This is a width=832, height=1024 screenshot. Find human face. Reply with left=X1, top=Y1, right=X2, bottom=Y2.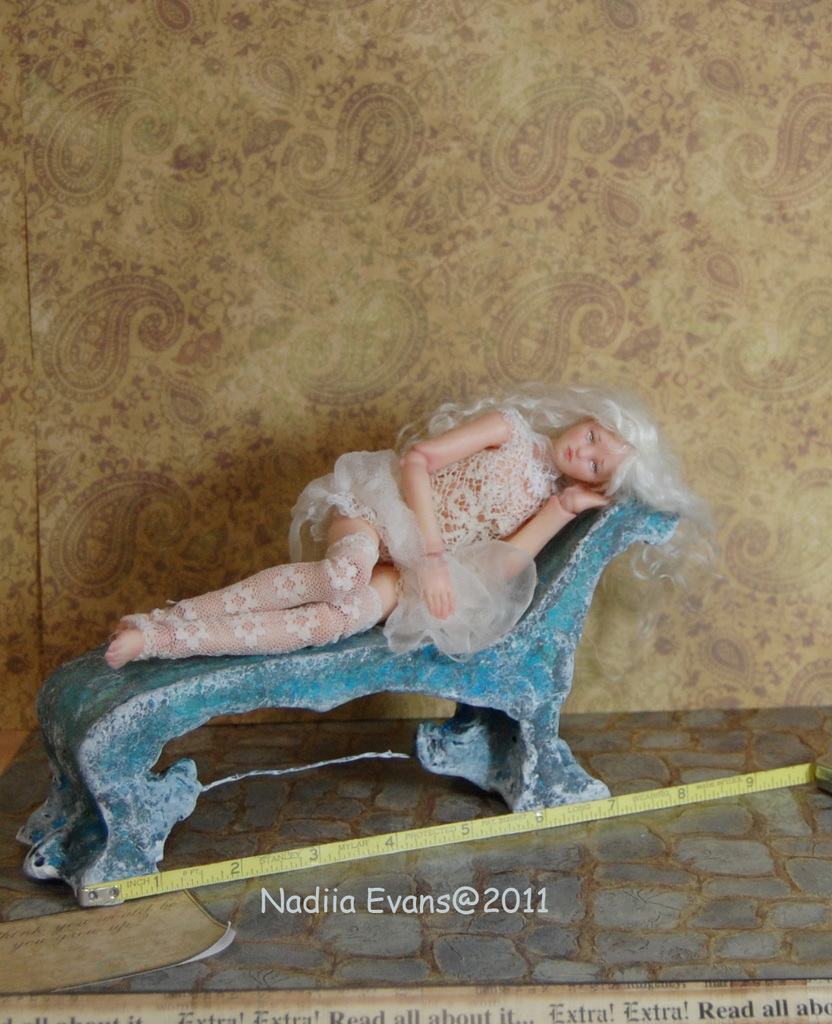
left=552, top=422, right=631, bottom=491.
